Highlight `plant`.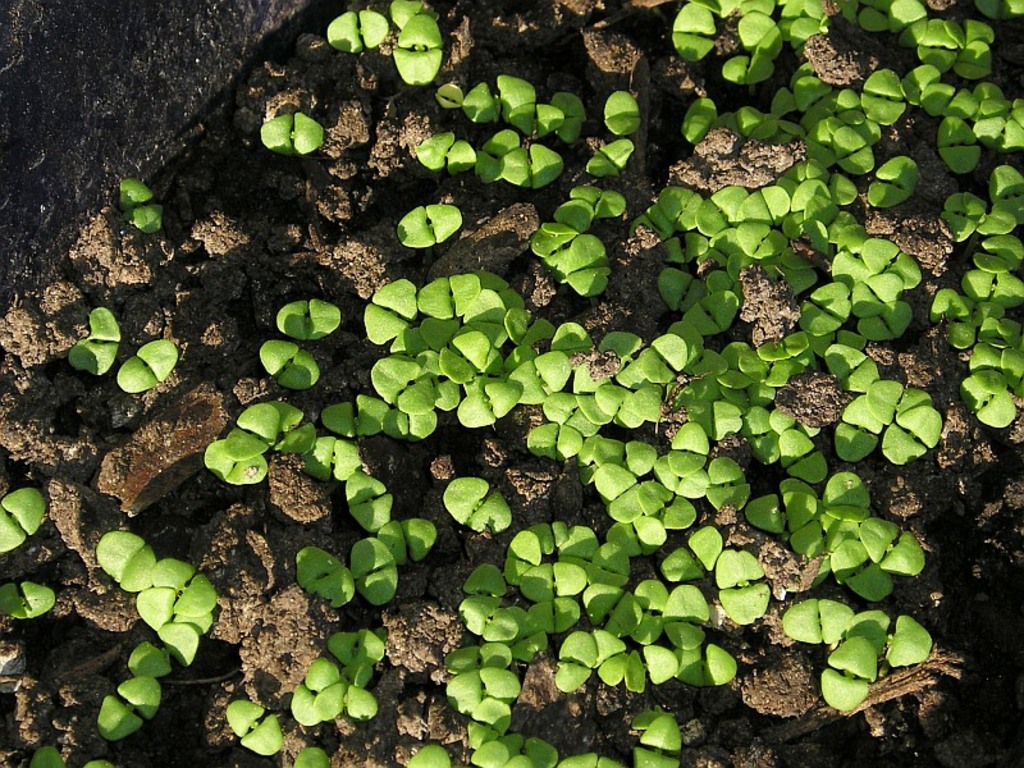
Highlighted region: locate(279, 289, 340, 339).
